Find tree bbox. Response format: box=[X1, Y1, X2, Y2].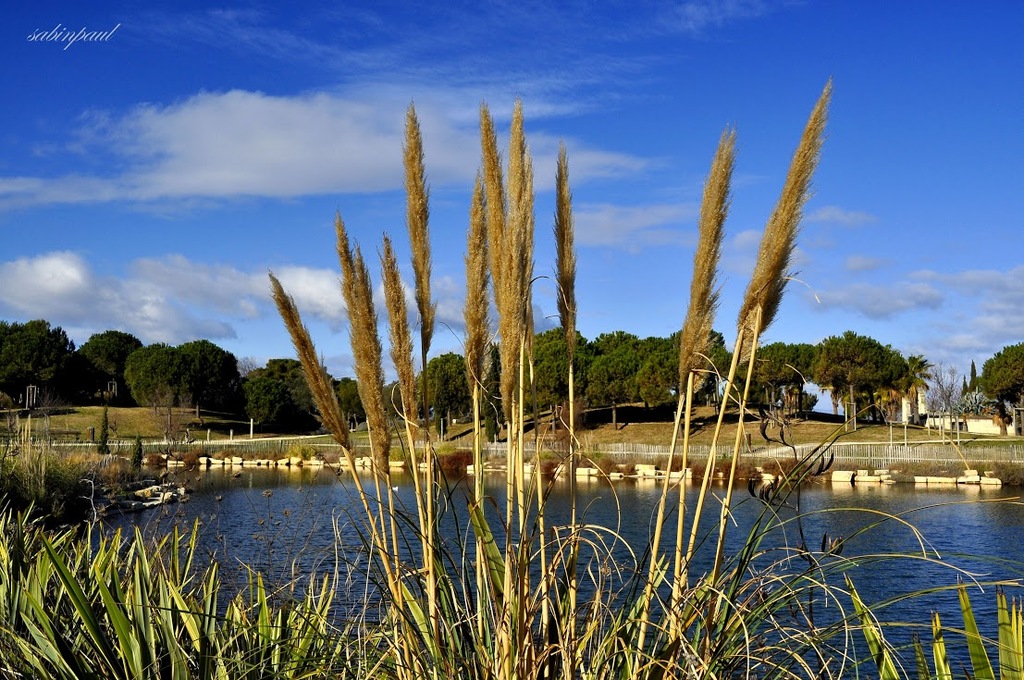
box=[164, 330, 245, 412].
